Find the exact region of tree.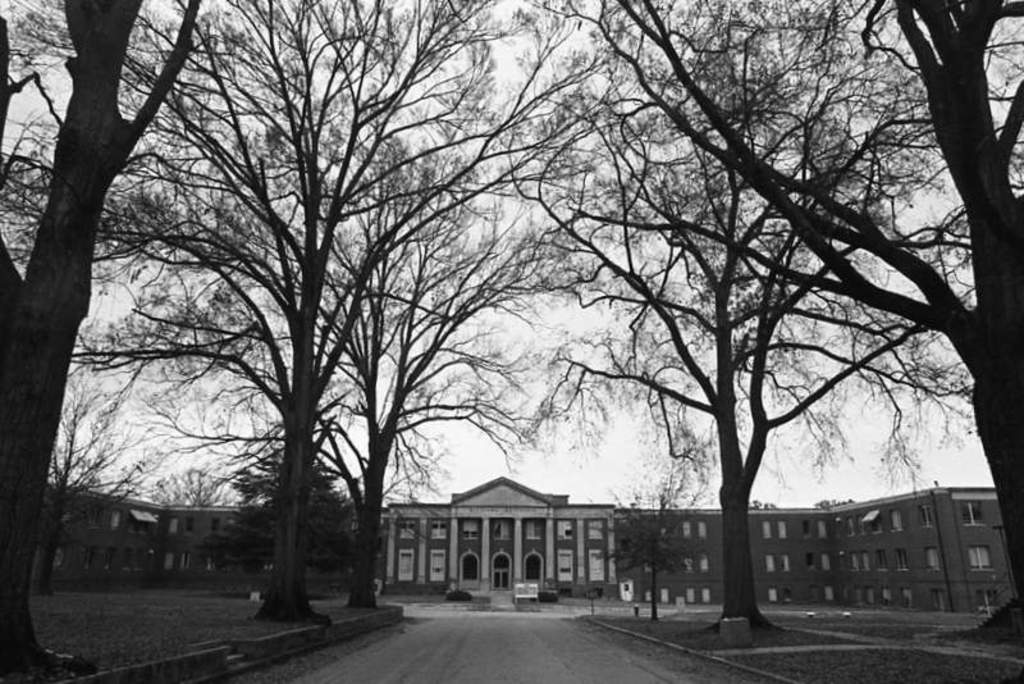
Exact region: region(31, 388, 150, 574).
